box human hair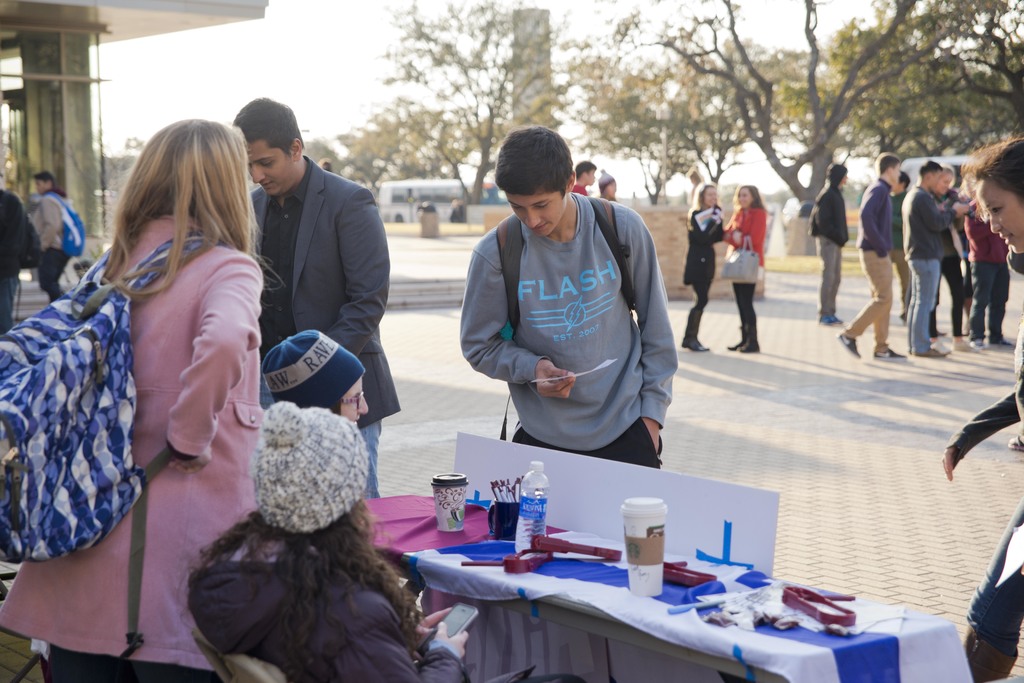
locate(700, 177, 709, 211)
